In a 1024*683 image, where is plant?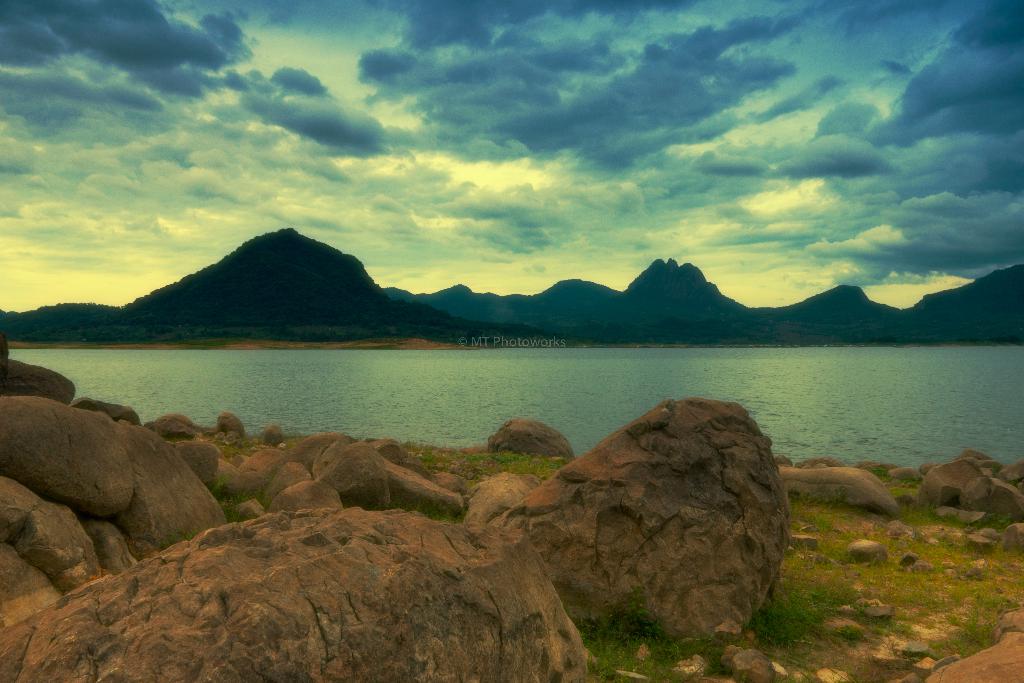
(x1=394, y1=448, x2=451, y2=479).
